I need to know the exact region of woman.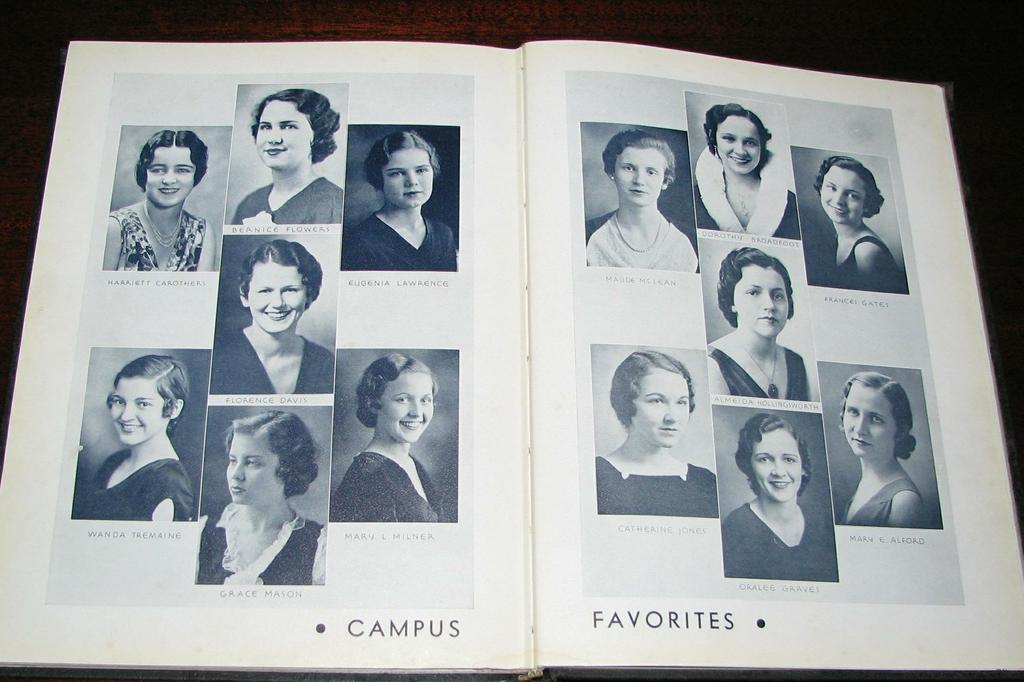
Region: [693, 101, 802, 239].
